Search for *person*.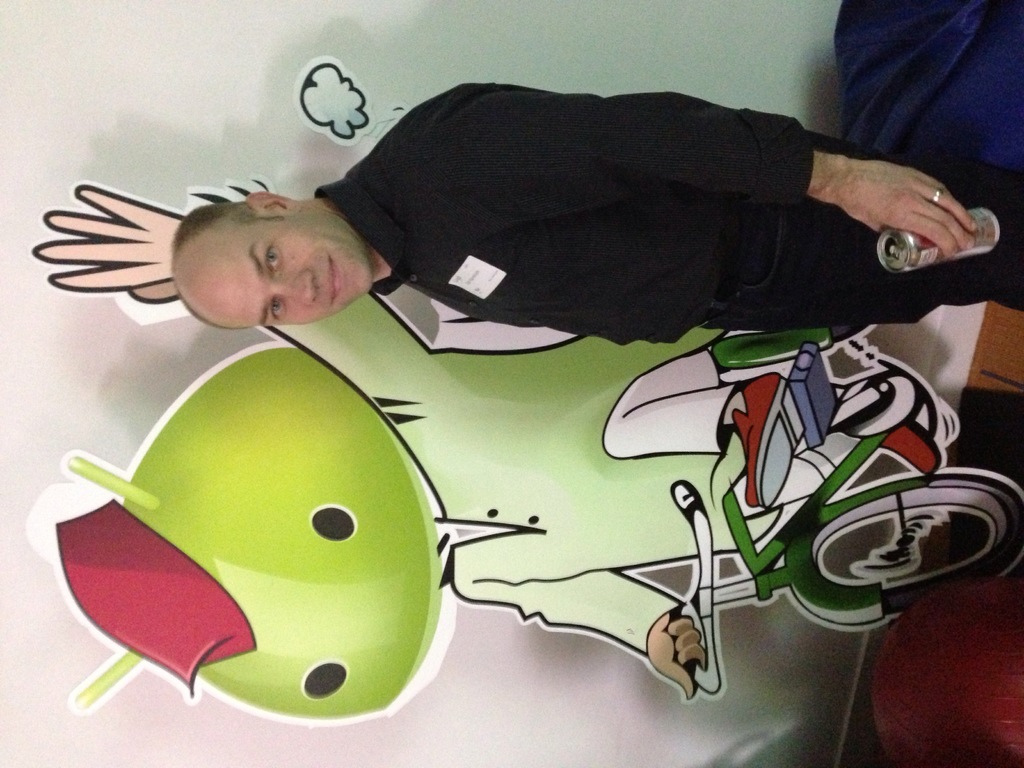
Found at BBox(165, 79, 1023, 348).
